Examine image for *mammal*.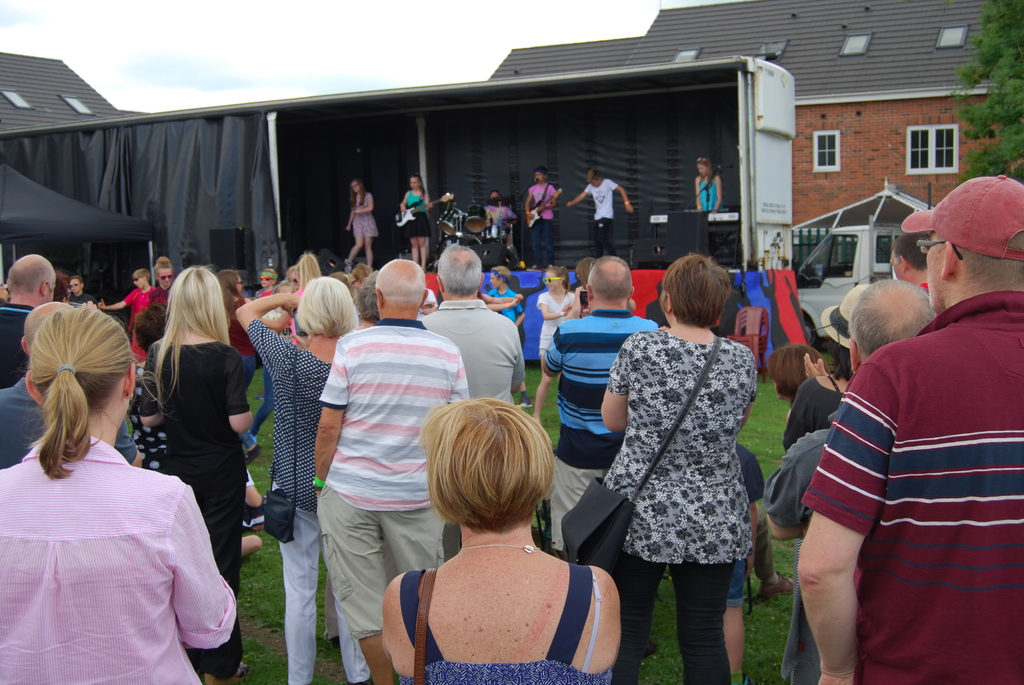
Examination result: 786, 216, 996, 684.
